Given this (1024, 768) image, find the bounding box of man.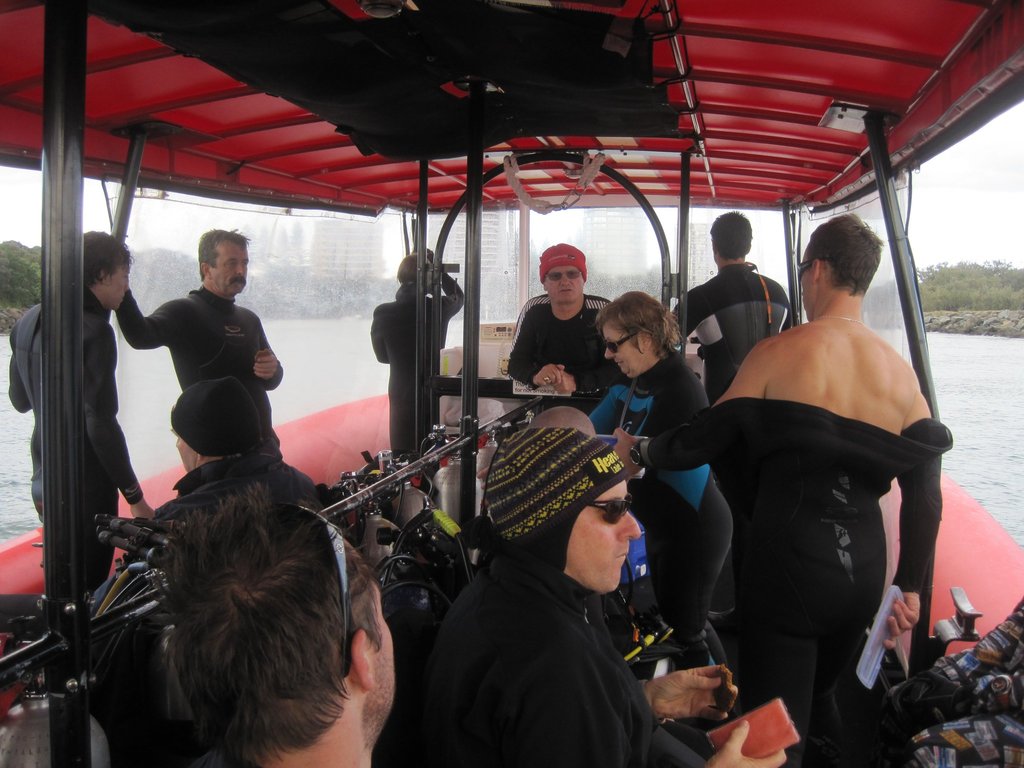
BBox(501, 245, 616, 420).
